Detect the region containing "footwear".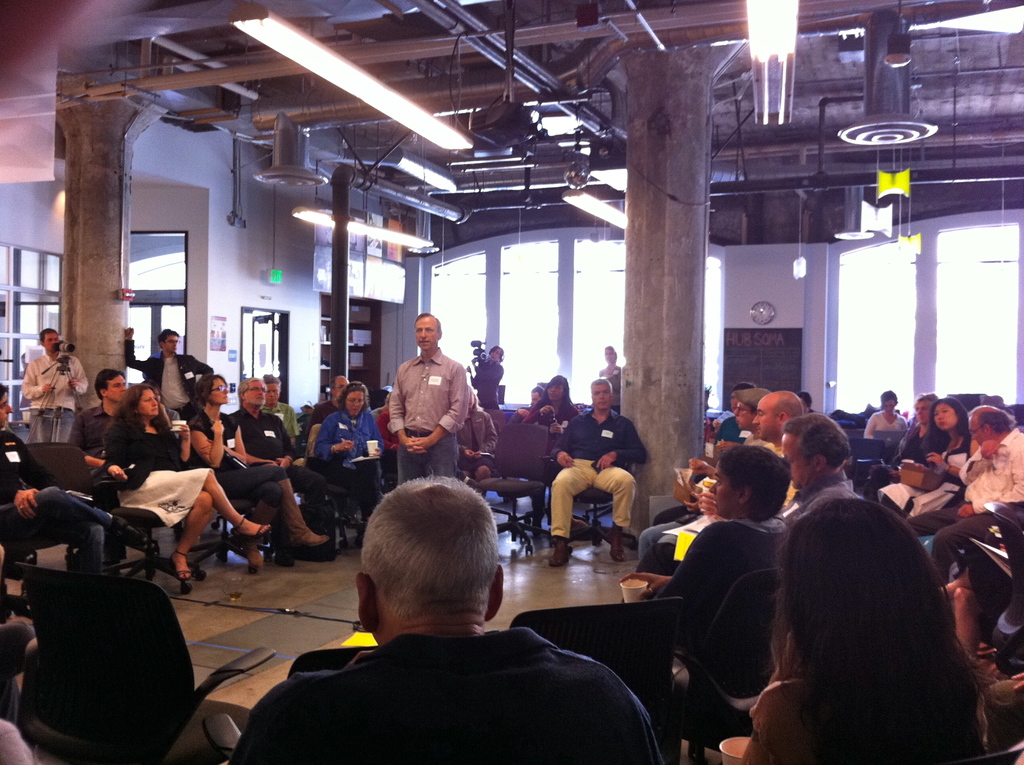
pyautogui.locateOnScreen(171, 551, 193, 579).
